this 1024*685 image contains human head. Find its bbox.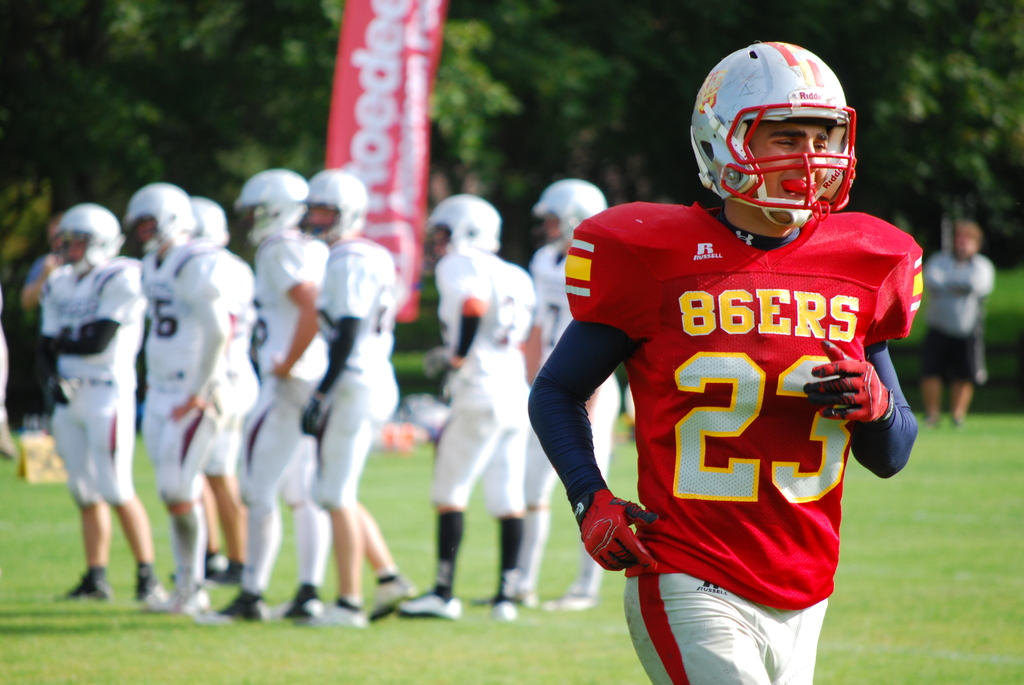
rect(424, 193, 502, 258).
